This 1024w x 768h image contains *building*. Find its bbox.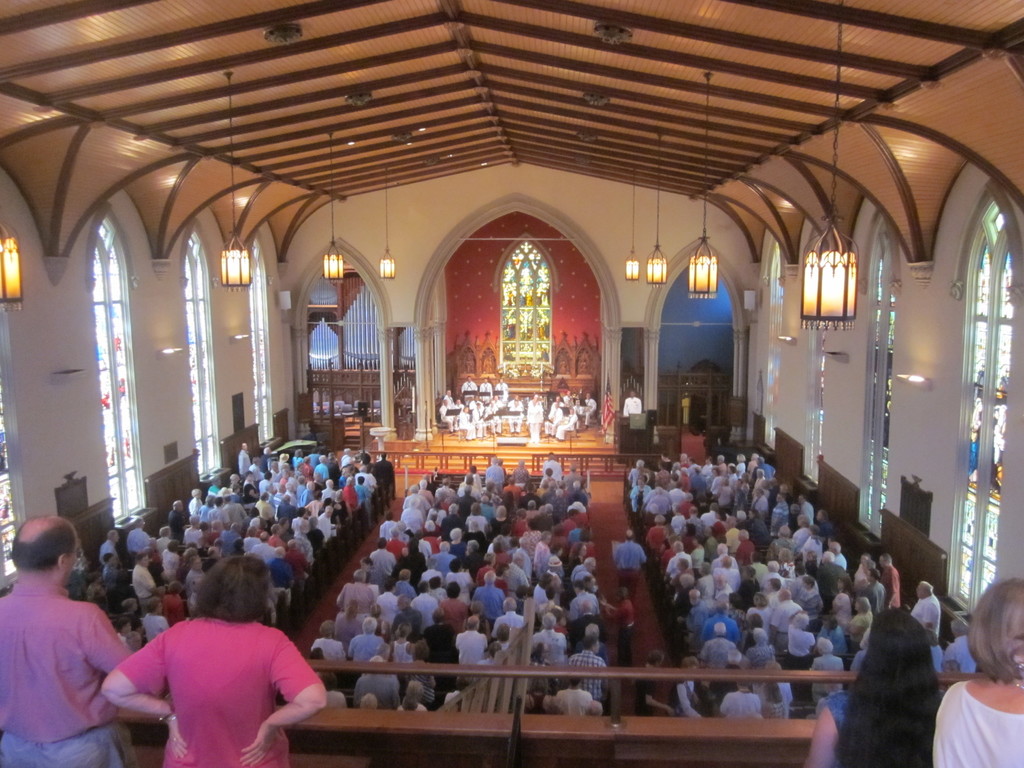
bbox=[0, 0, 1023, 767].
